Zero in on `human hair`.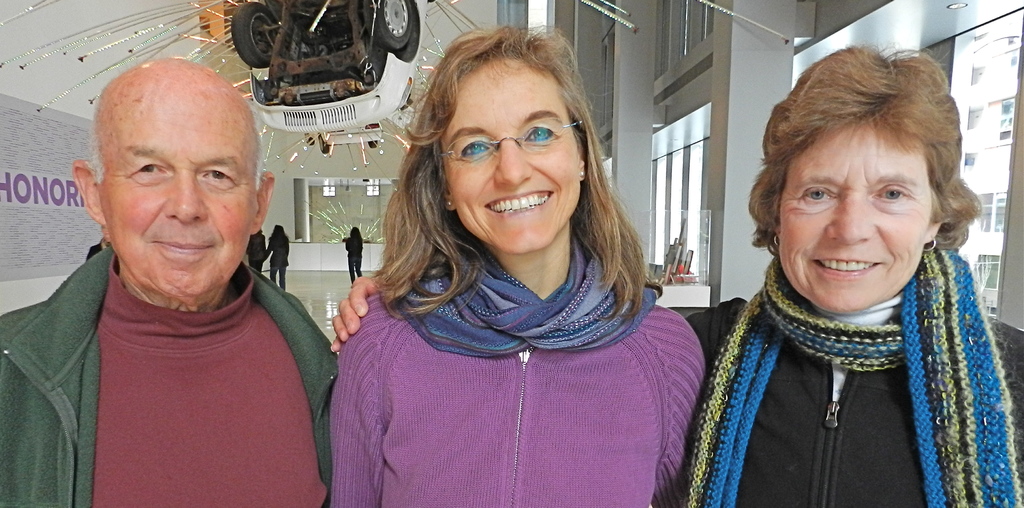
Zeroed in: x1=749, y1=47, x2=964, y2=261.
